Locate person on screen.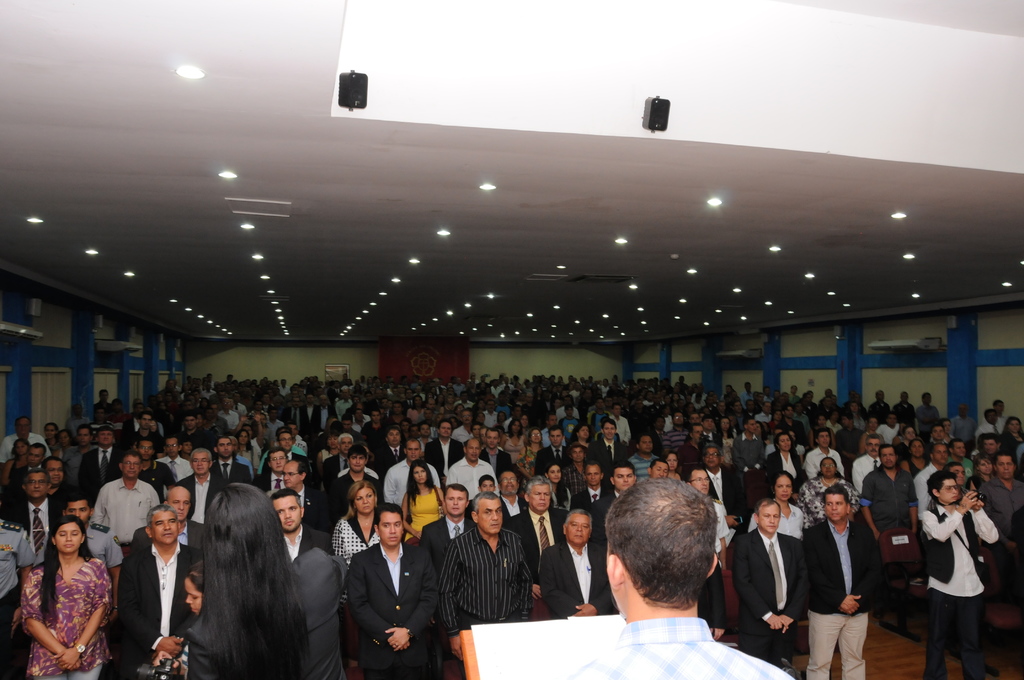
On screen at 919,439,948,513.
